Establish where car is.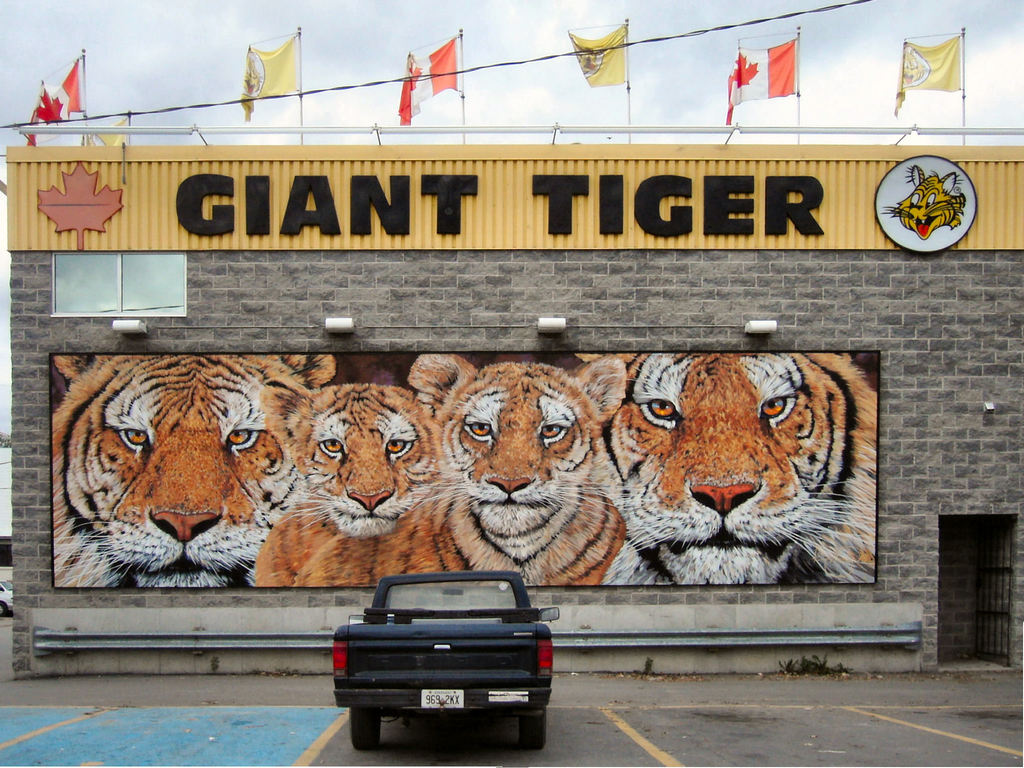
Established at 318,577,549,751.
